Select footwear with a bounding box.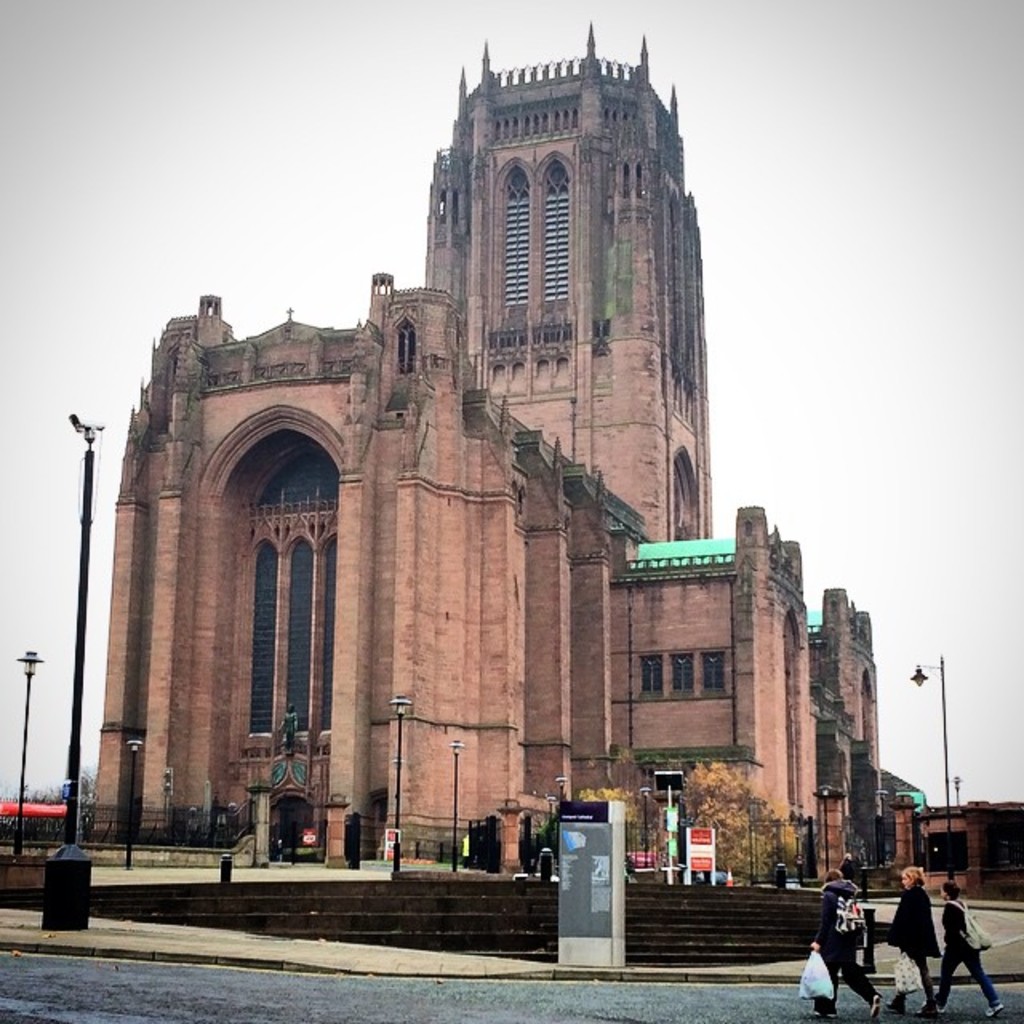
(left=915, top=997, right=947, bottom=1013).
